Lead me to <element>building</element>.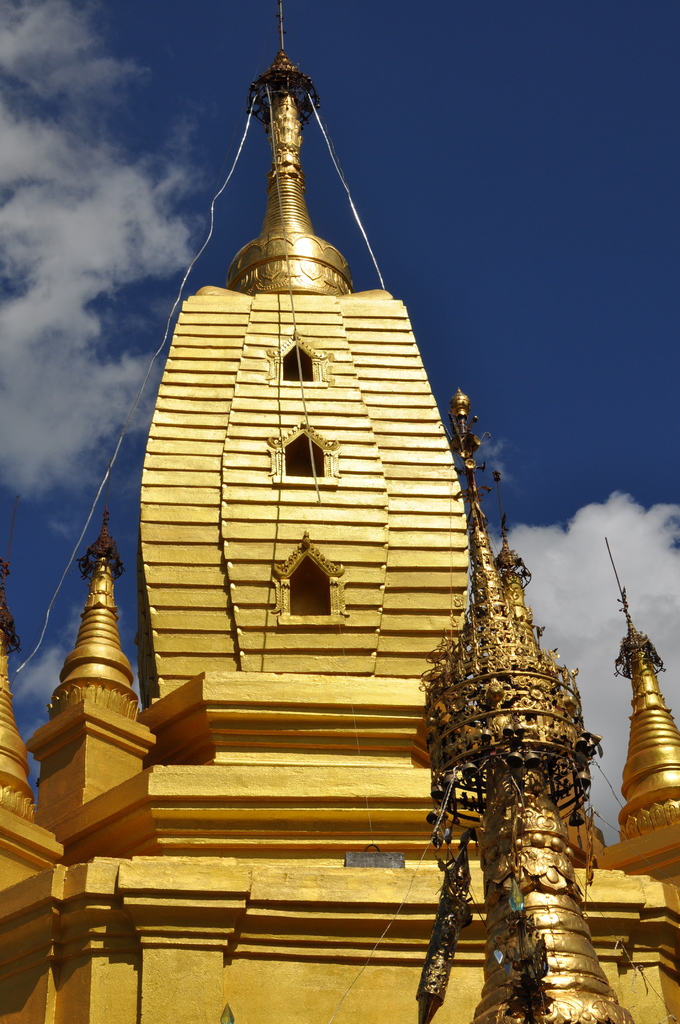
Lead to 0 0 679 1023.
